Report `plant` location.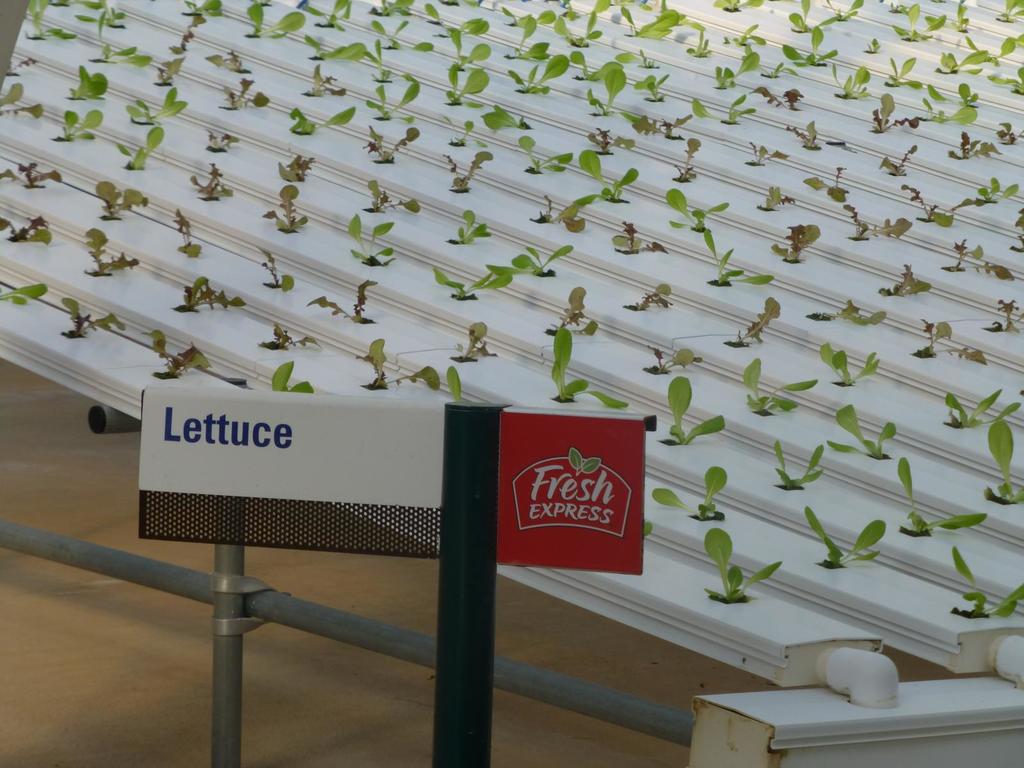
Report: detection(787, 0, 837, 35).
